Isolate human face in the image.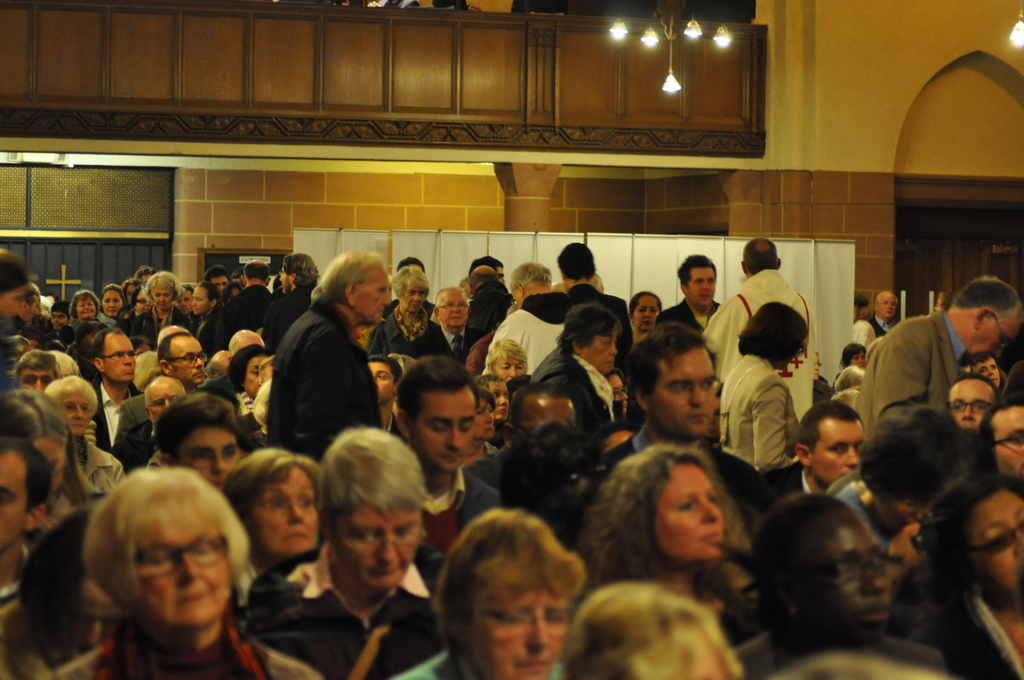
Isolated region: box(169, 337, 204, 382).
